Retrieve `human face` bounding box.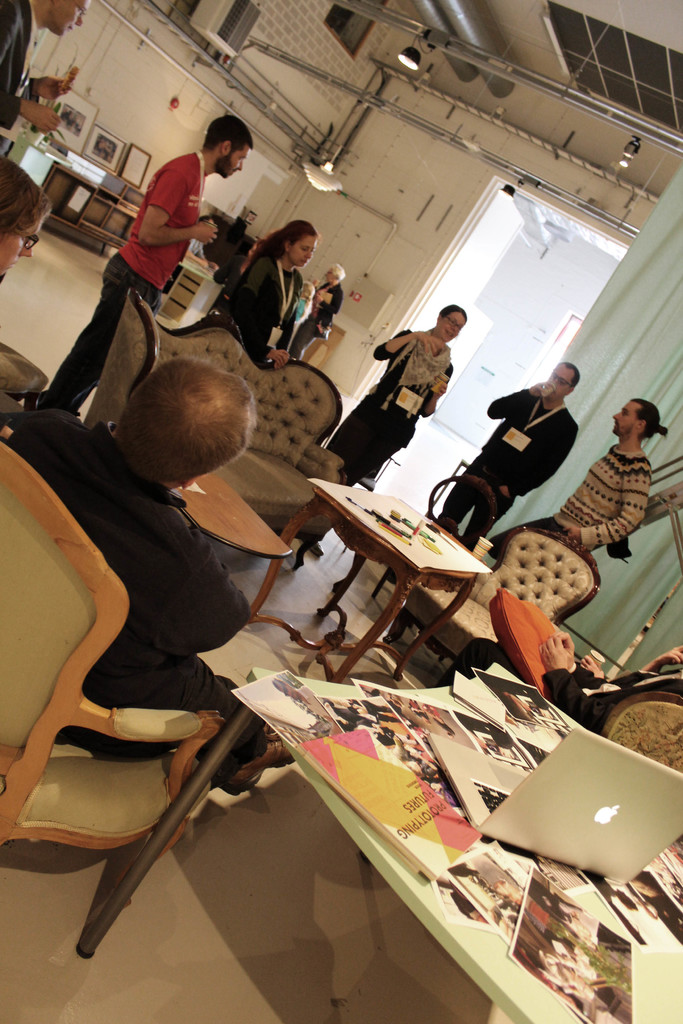
Bounding box: pyautogui.locateOnScreen(226, 147, 246, 173).
